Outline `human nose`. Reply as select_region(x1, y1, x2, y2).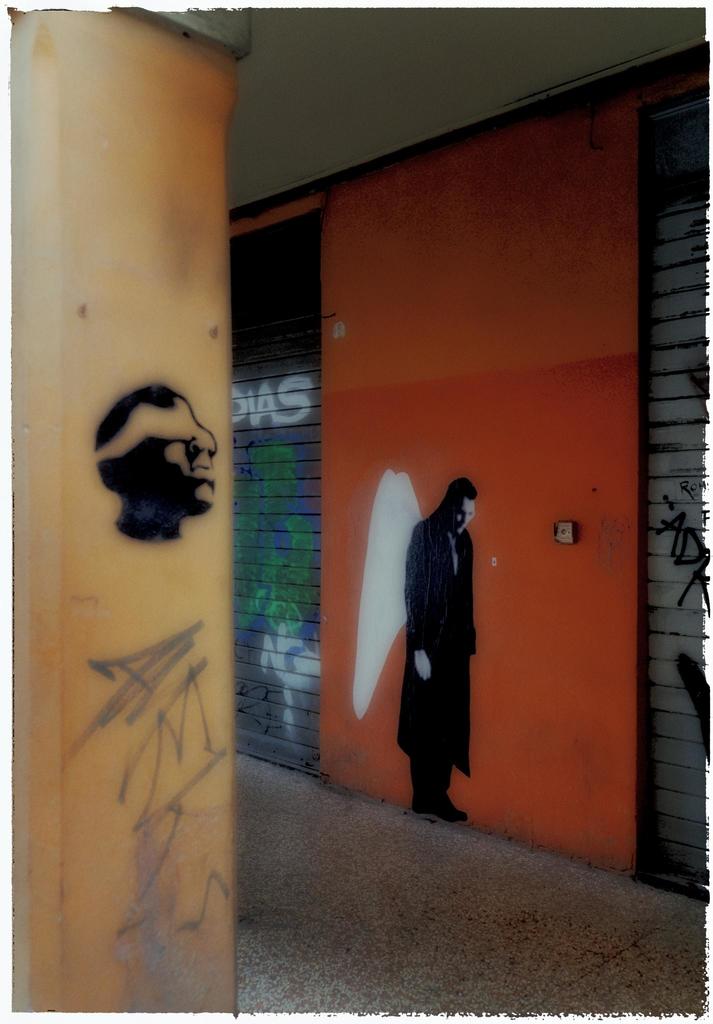
select_region(463, 511, 470, 524).
